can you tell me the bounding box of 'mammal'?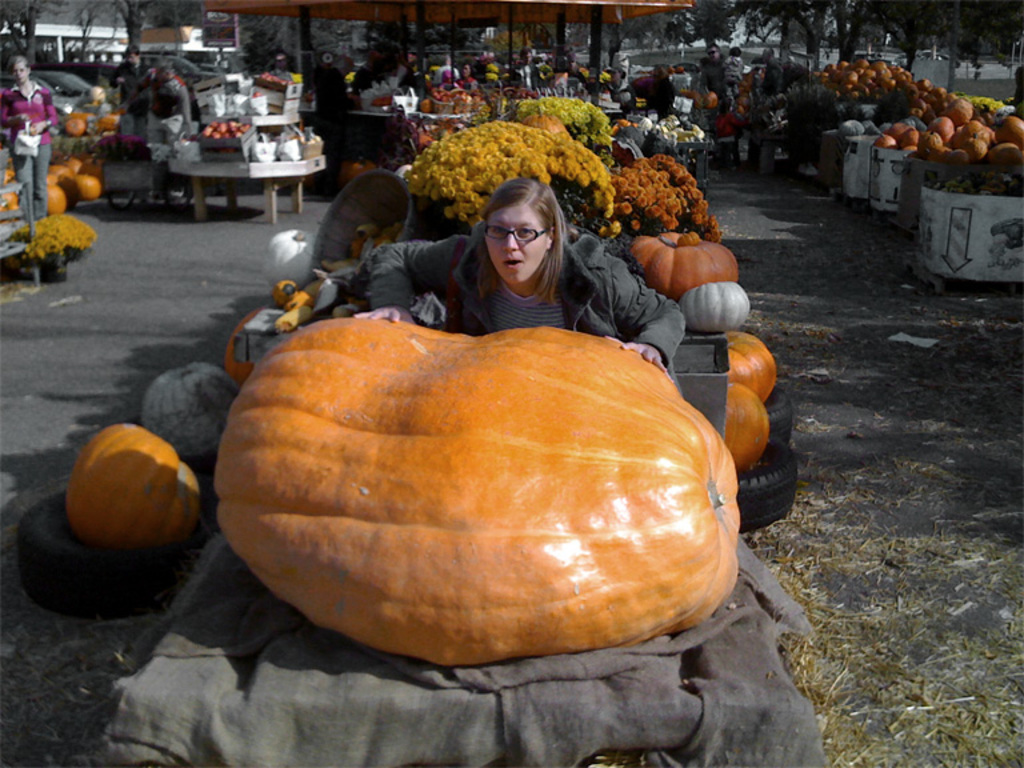
(699,39,731,105).
